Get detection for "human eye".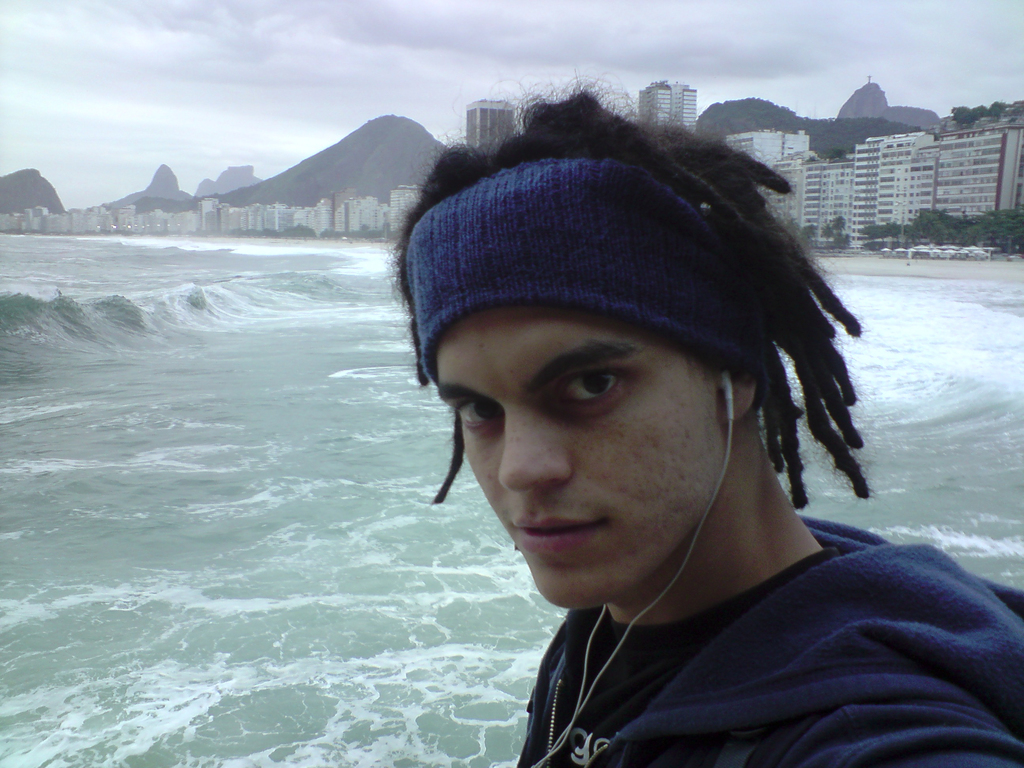
Detection: box(447, 397, 504, 438).
